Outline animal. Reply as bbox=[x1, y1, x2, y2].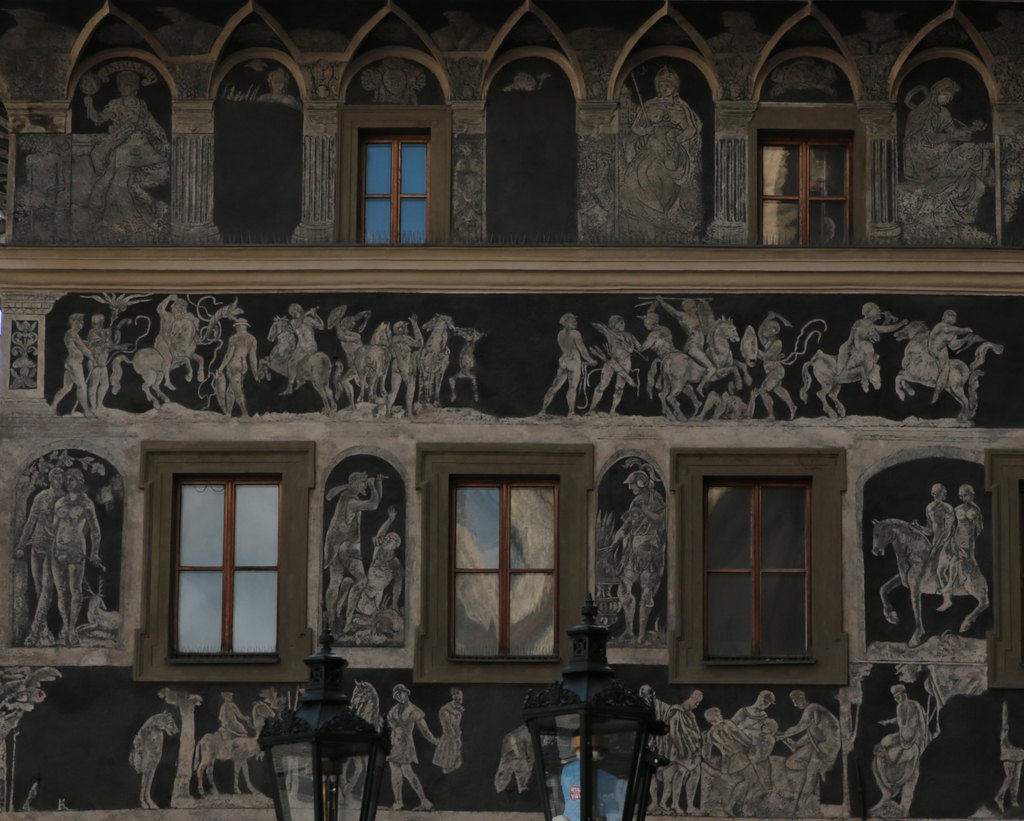
bbox=[251, 311, 340, 408].
